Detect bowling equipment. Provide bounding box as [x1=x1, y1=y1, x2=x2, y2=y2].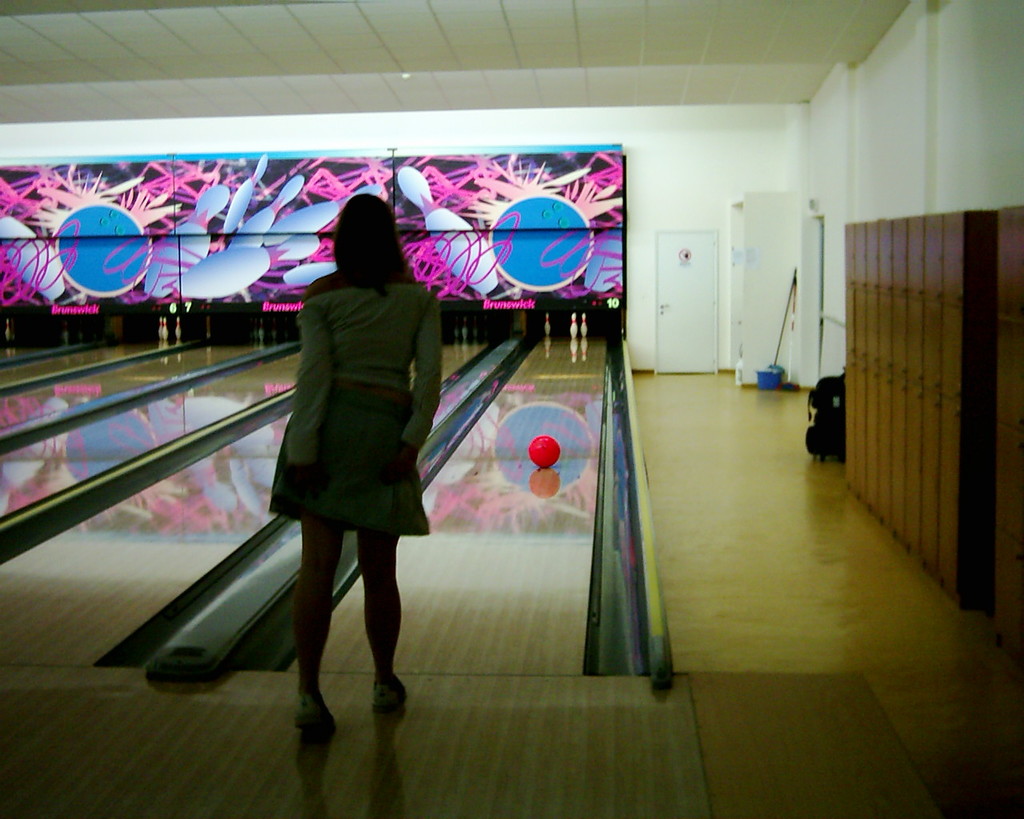
[x1=580, y1=312, x2=590, y2=342].
